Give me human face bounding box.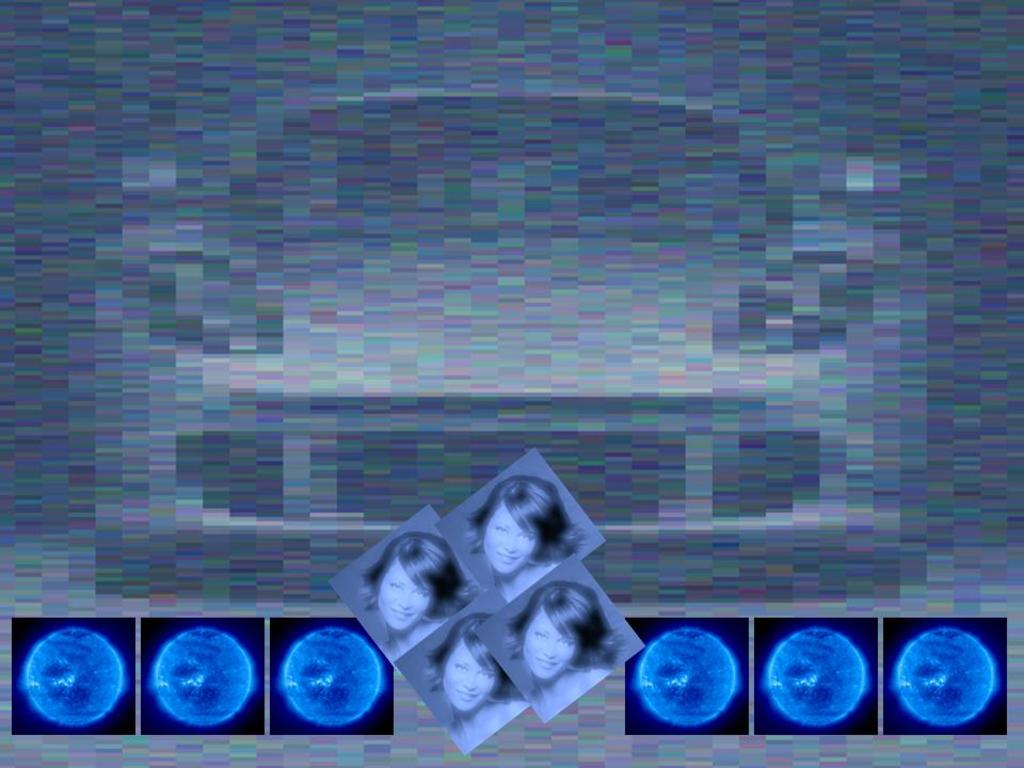
Rect(526, 611, 581, 677).
